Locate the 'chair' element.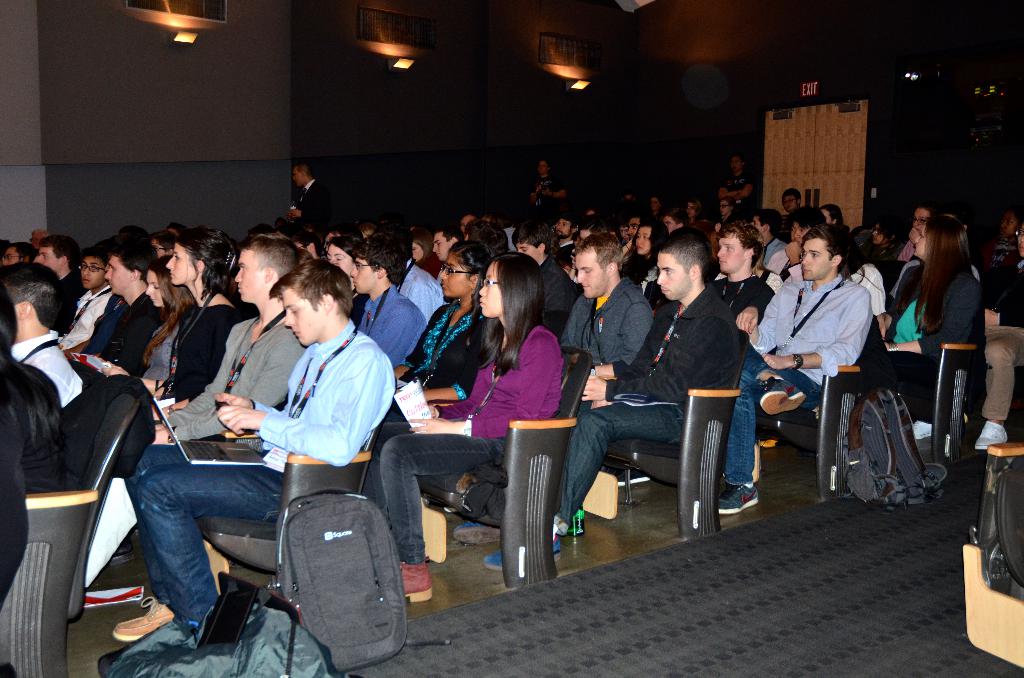
Element bbox: bbox=(0, 387, 136, 677).
